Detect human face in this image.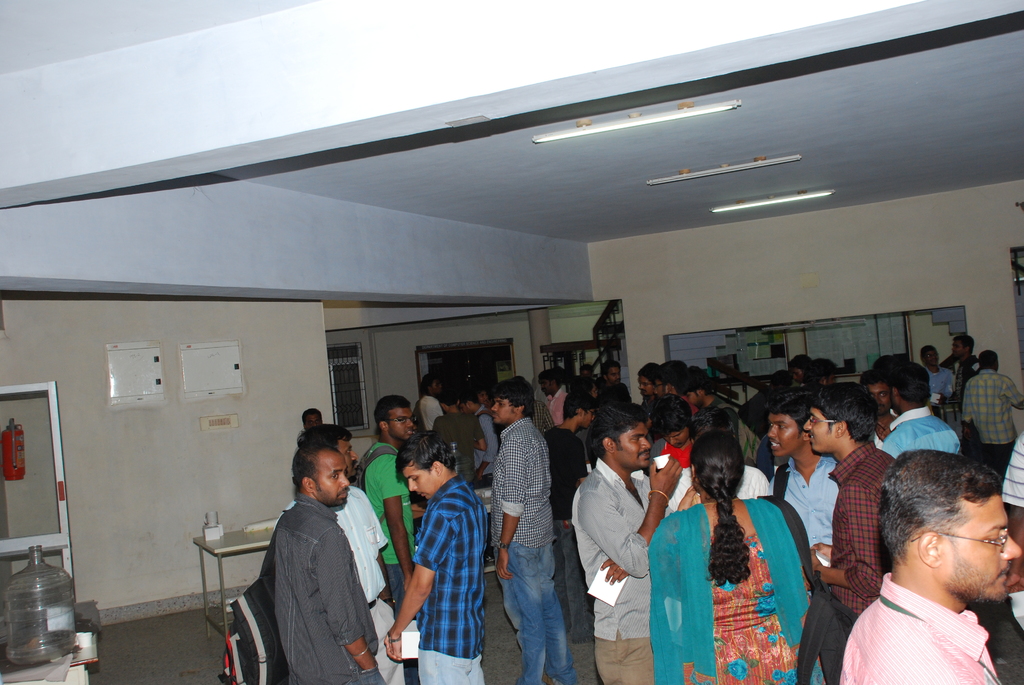
Detection: box=[803, 402, 831, 451].
